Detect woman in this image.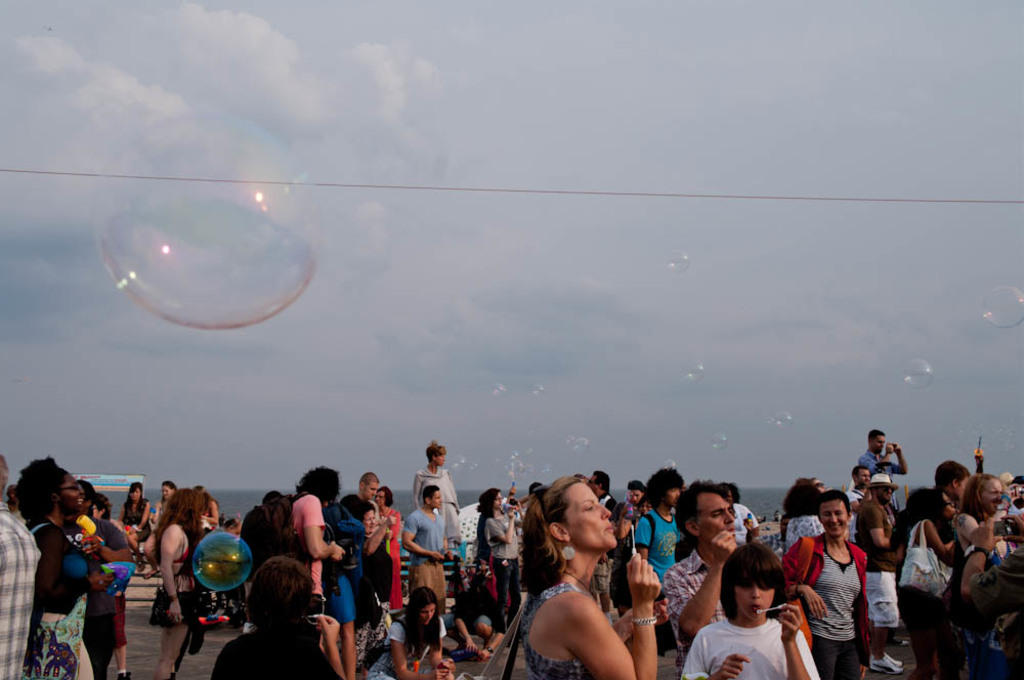
Detection: pyautogui.locateOnScreen(111, 478, 153, 568).
